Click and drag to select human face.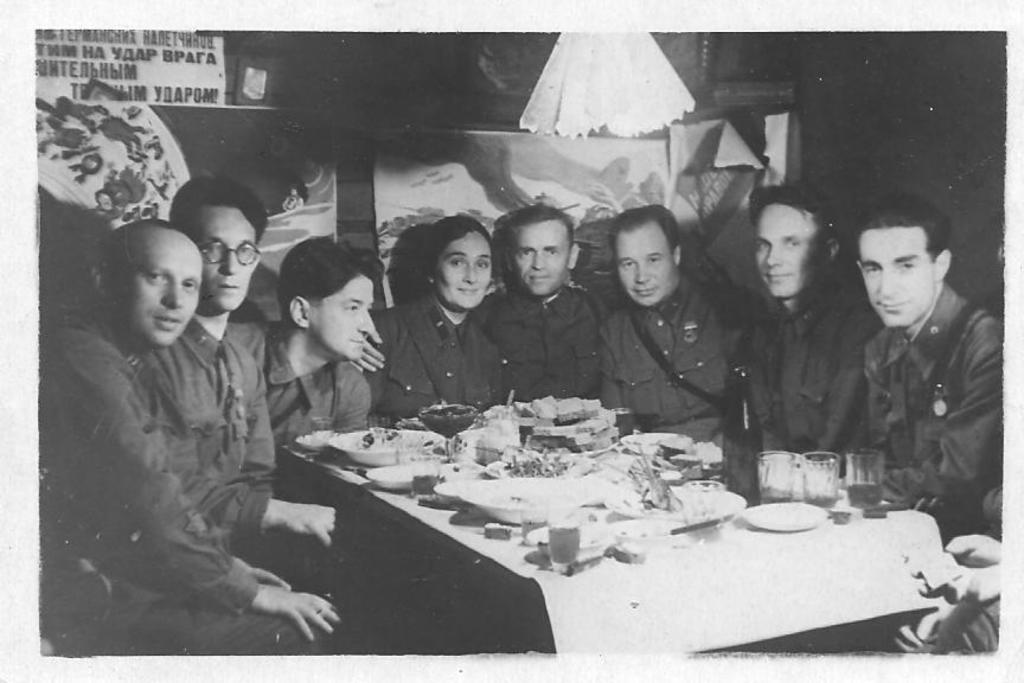
Selection: <bbox>430, 234, 489, 308</bbox>.
